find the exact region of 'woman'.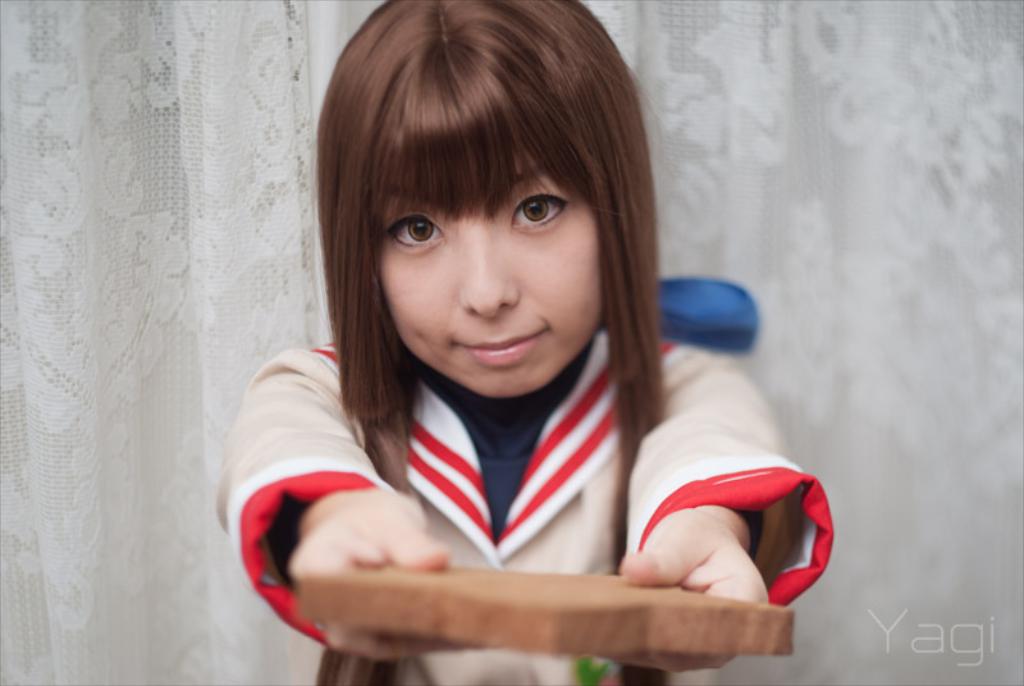
Exact region: box=[212, 0, 837, 685].
